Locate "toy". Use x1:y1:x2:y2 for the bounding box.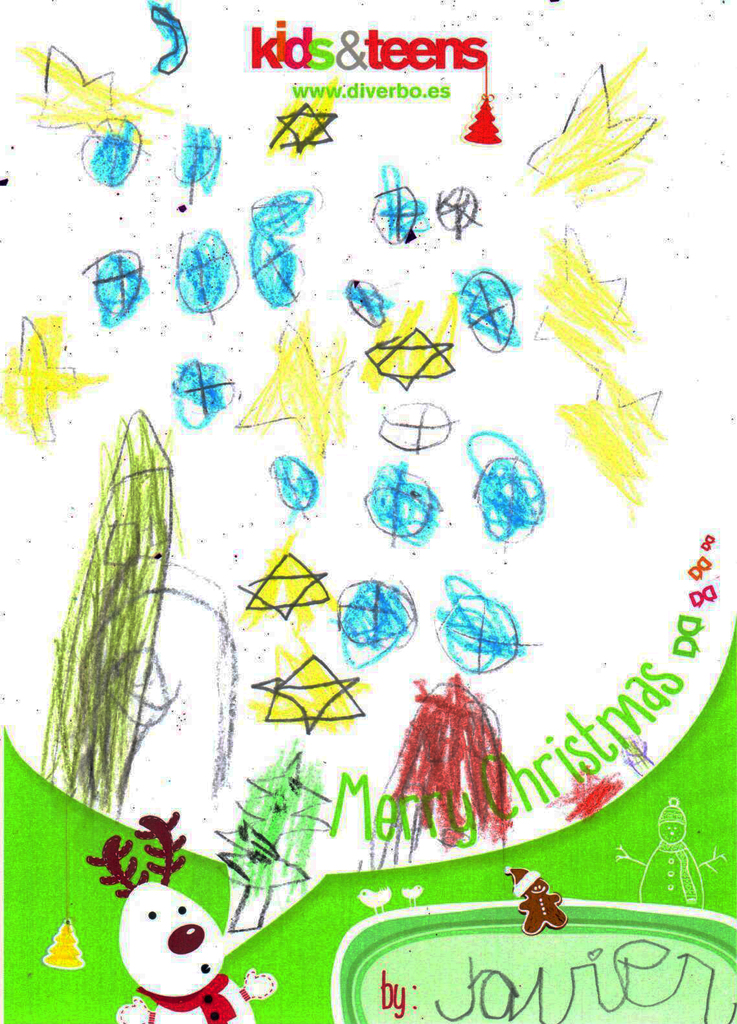
80:810:260:1023.
